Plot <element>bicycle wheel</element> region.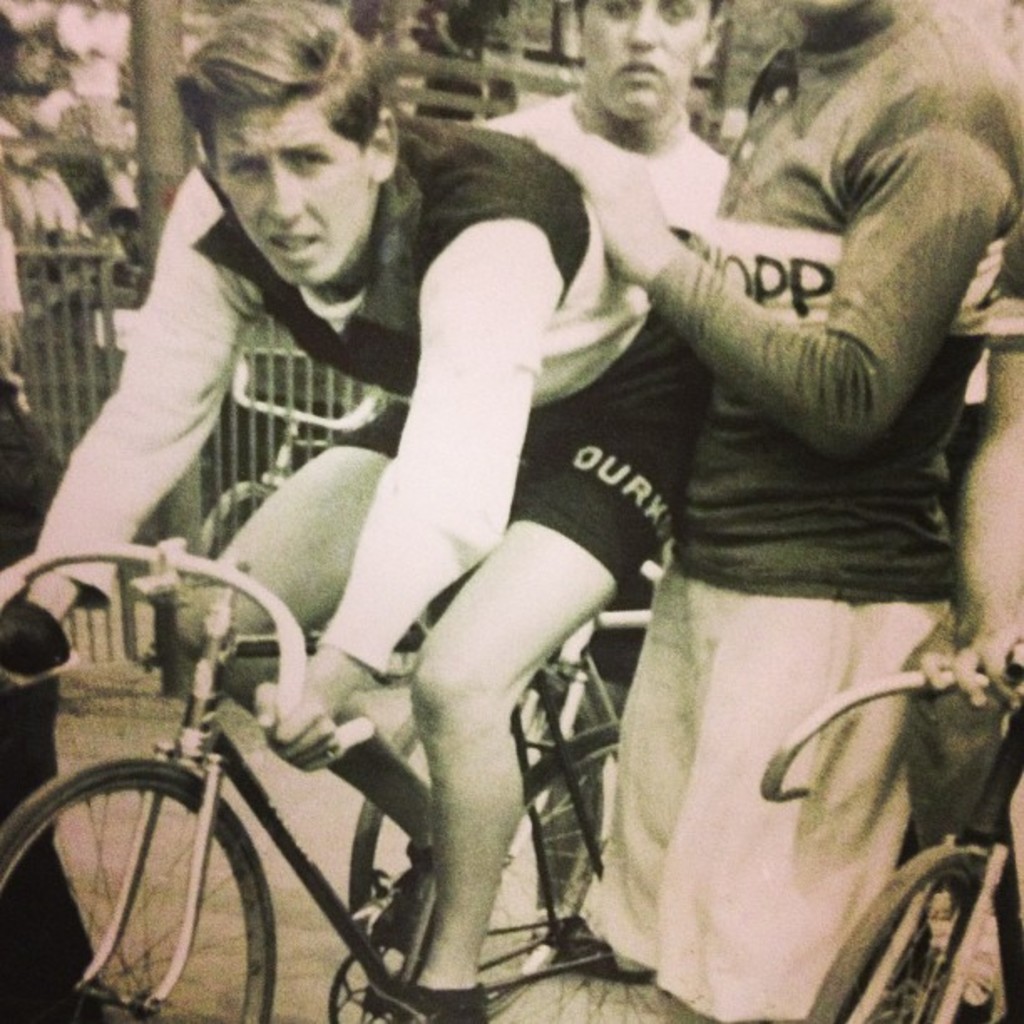
Plotted at BBox(803, 847, 1022, 1022).
